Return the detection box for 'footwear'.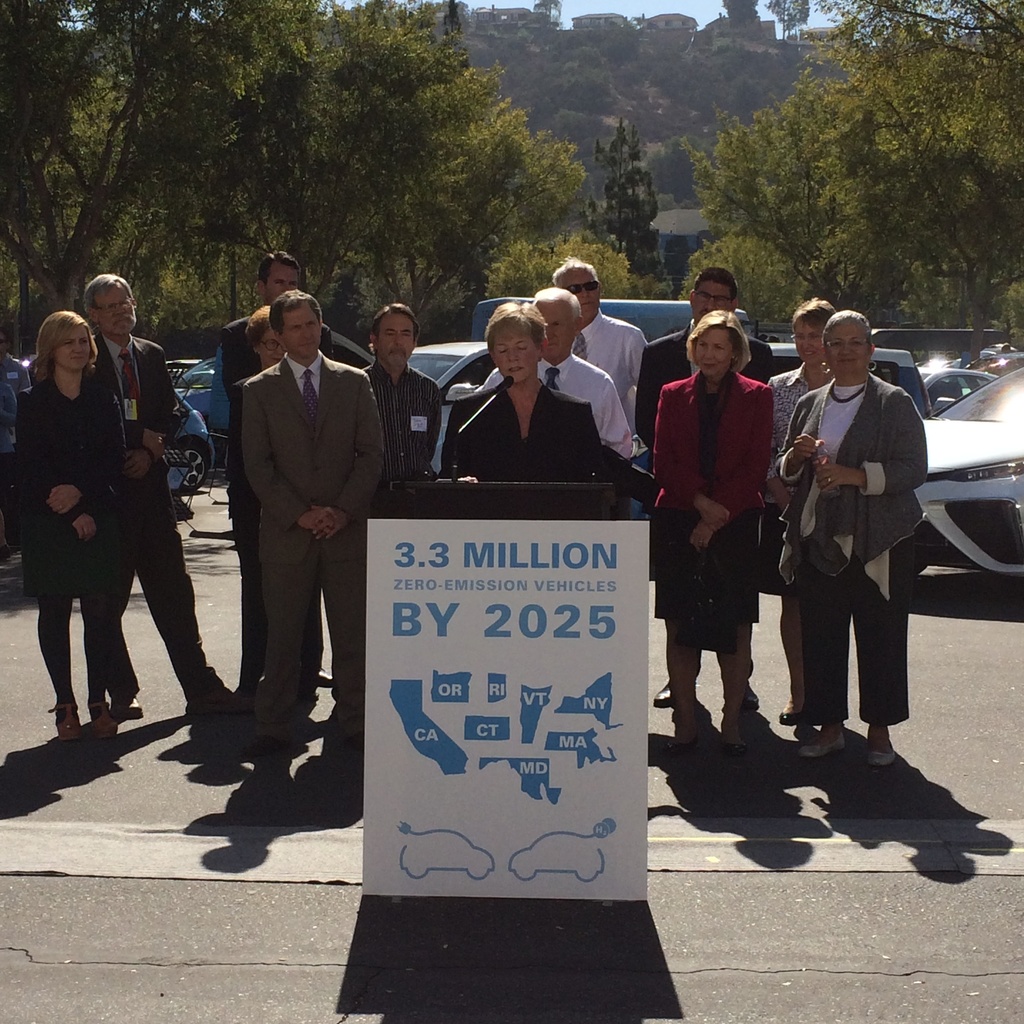
309, 662, 332, 689.
